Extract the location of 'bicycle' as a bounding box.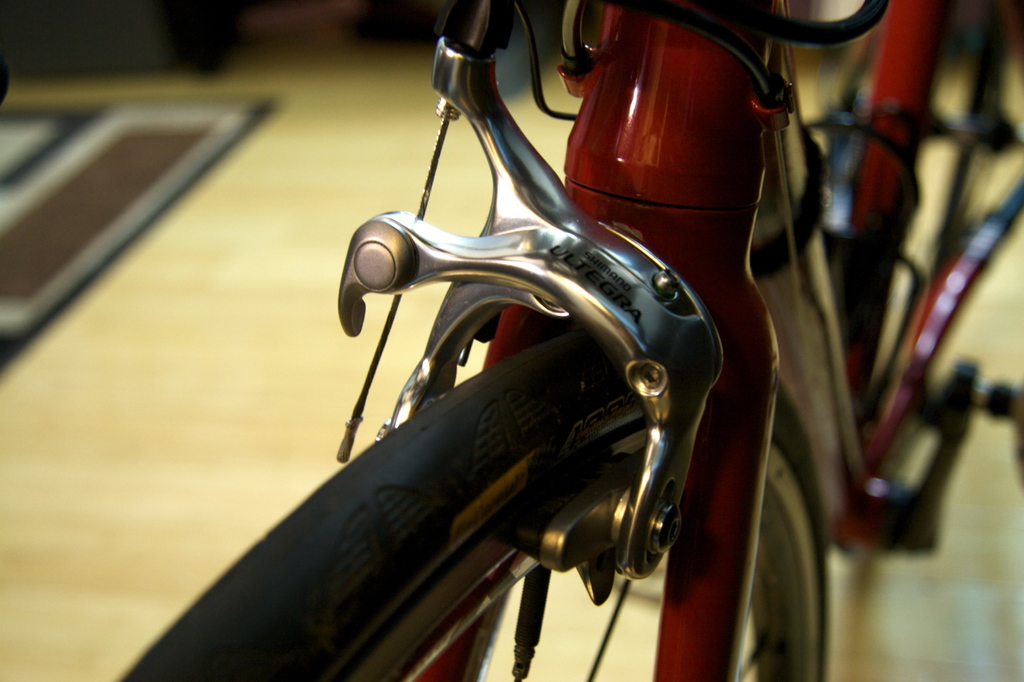
x1=109 y1=0 x2=1023 y2=681.
